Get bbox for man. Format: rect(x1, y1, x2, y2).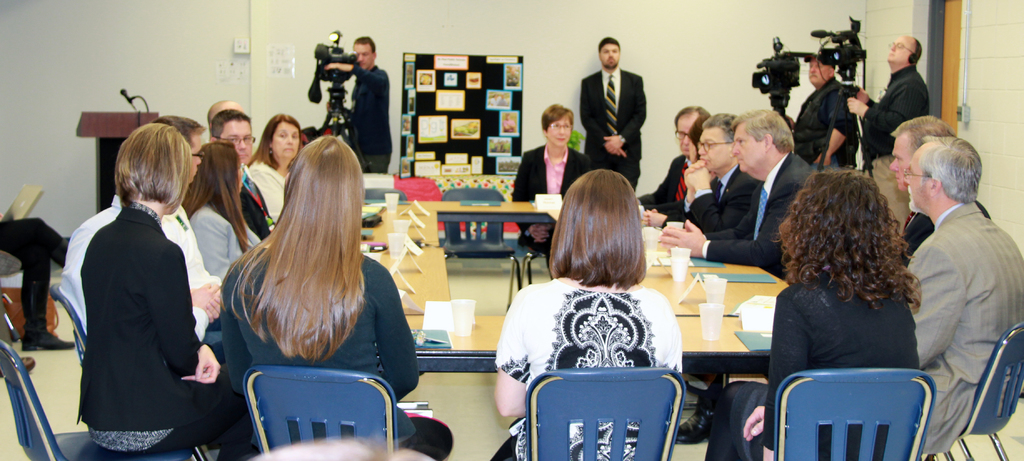
rect(850, 33, 930, 172).
